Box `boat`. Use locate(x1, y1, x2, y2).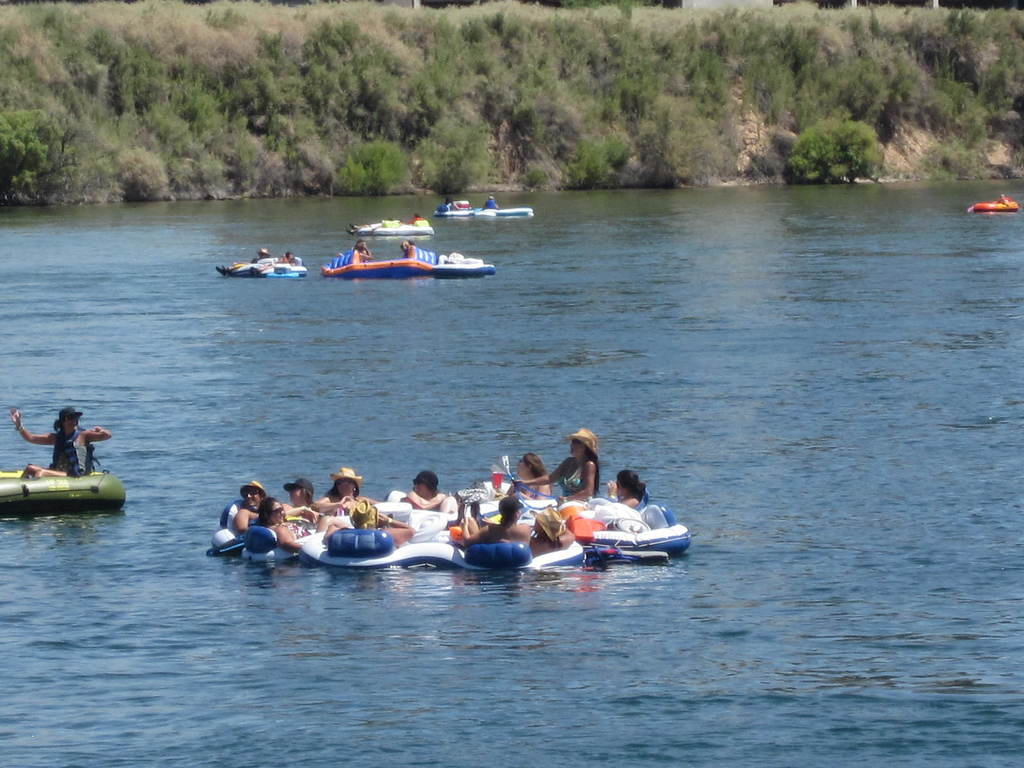
locate(434, 202, 477, 218).
